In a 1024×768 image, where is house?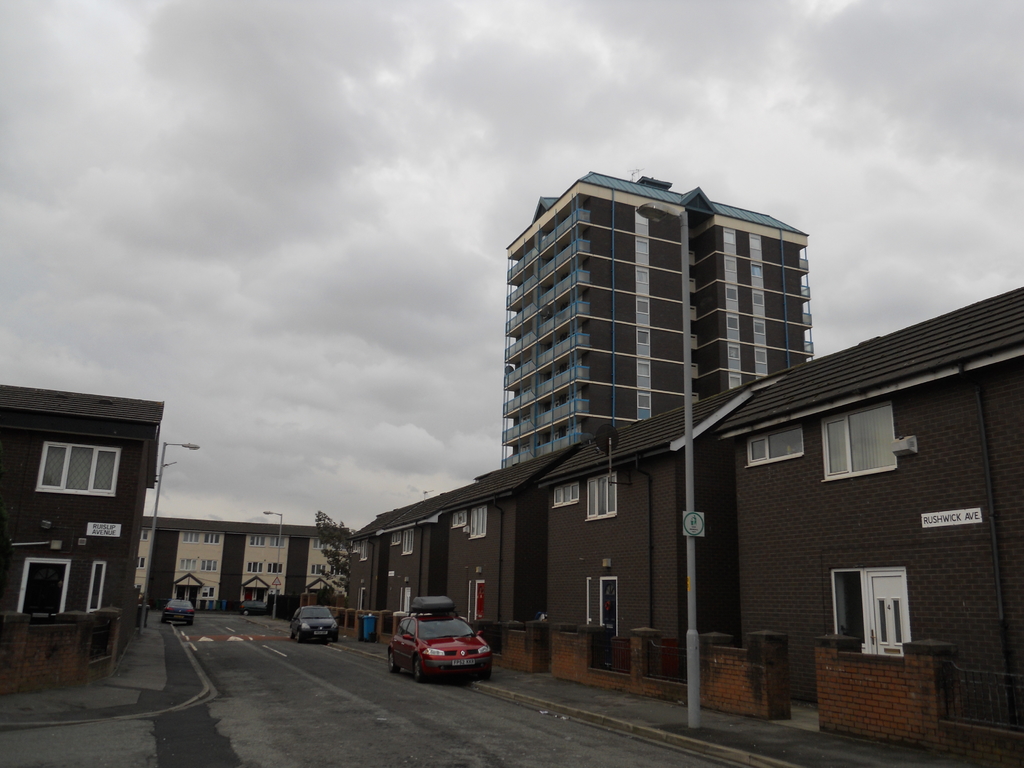
<region>0, 385, 164, 694</region>.
